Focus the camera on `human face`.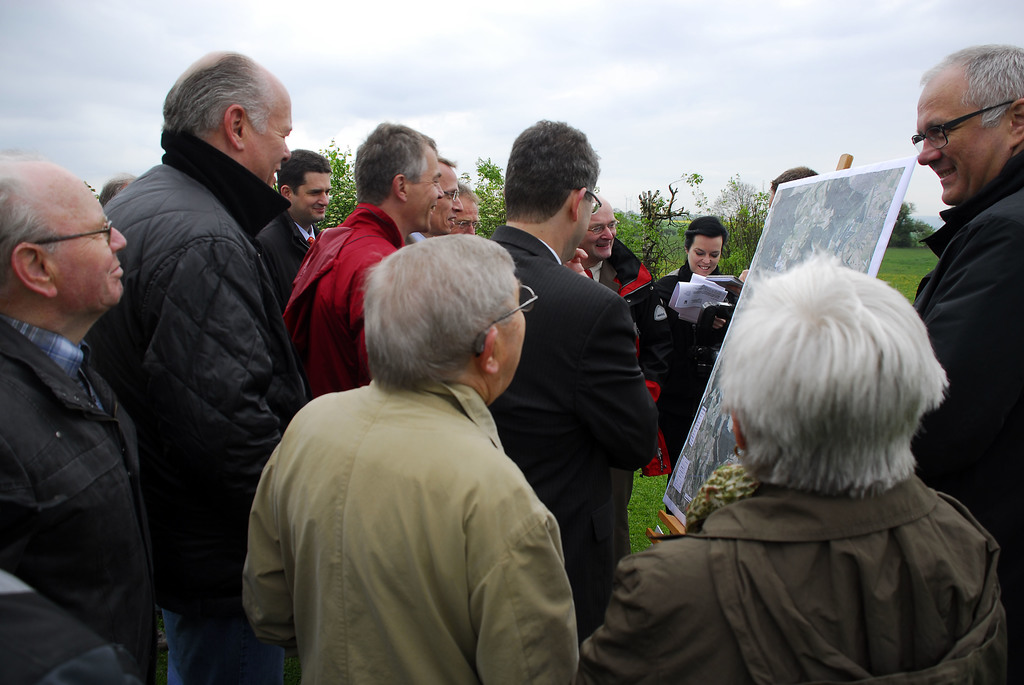
Focus region: x1=435, y1=165, x2=461, y2=233.
